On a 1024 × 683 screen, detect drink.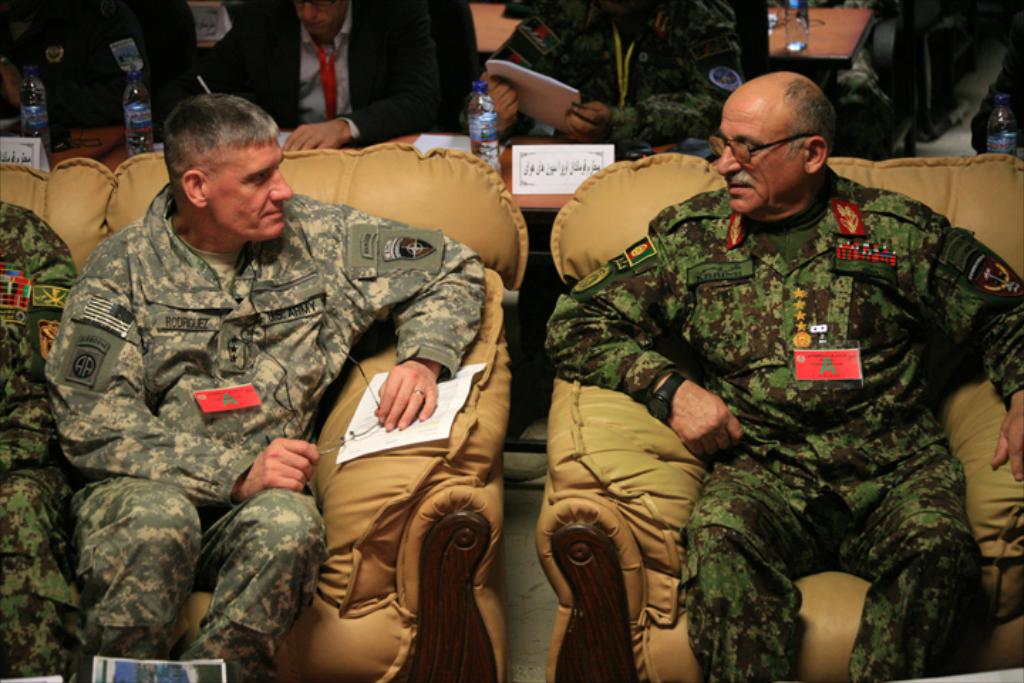
(987, 92, 1015, 157).
